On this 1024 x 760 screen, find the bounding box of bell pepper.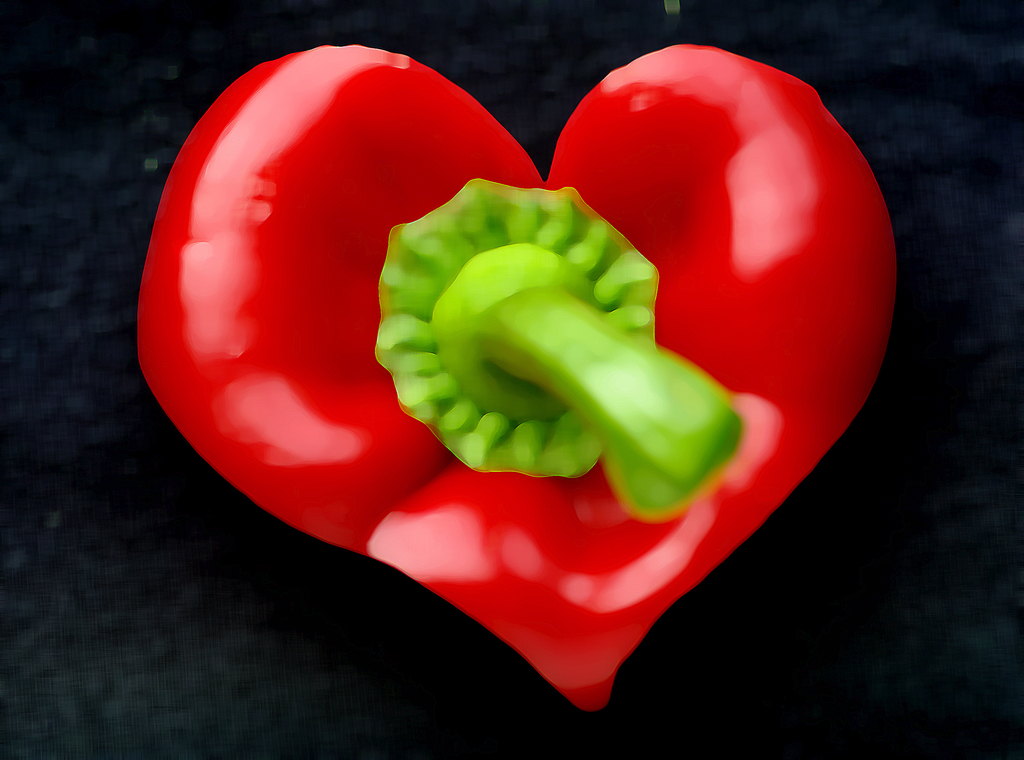
Bounding box: <bbox>134, 40, 902, 705</bbox>.
